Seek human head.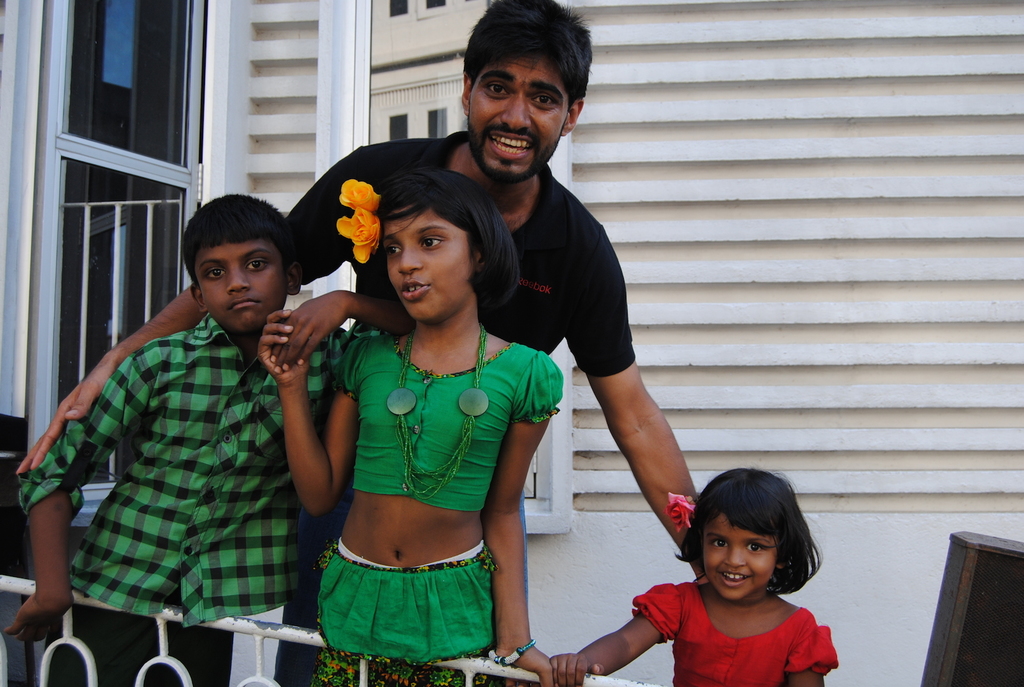
(x1=458, y1=0, x2=593, y2=186).
